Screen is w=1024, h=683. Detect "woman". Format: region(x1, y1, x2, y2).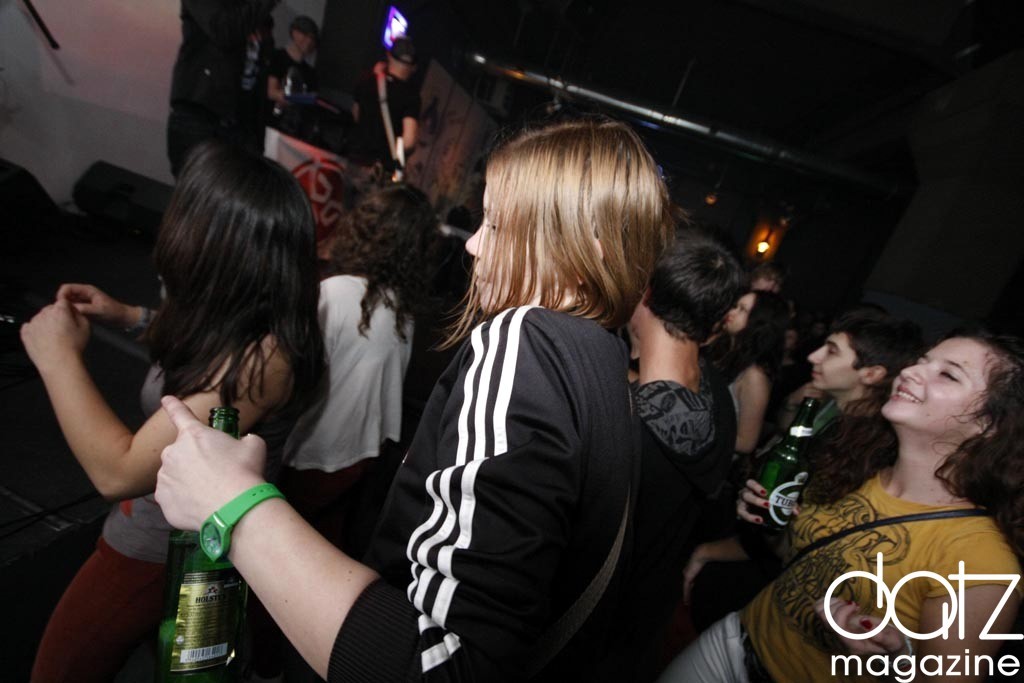
region(19, 136, 332, 682).
